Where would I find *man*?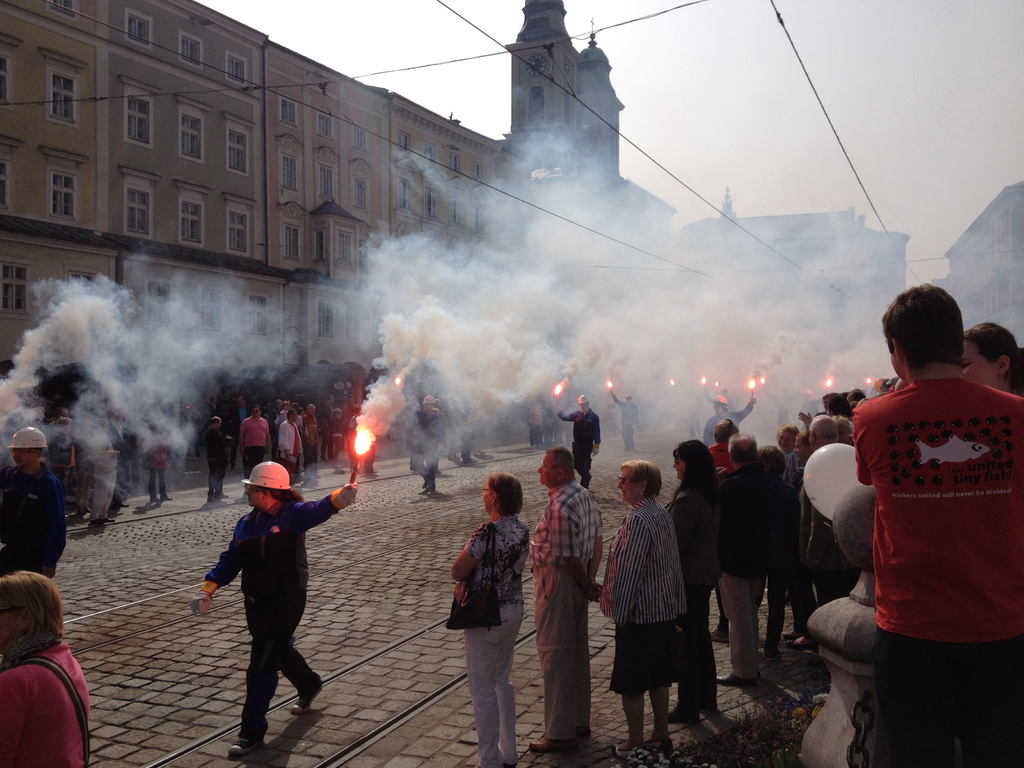
At [47,415,79,511].
